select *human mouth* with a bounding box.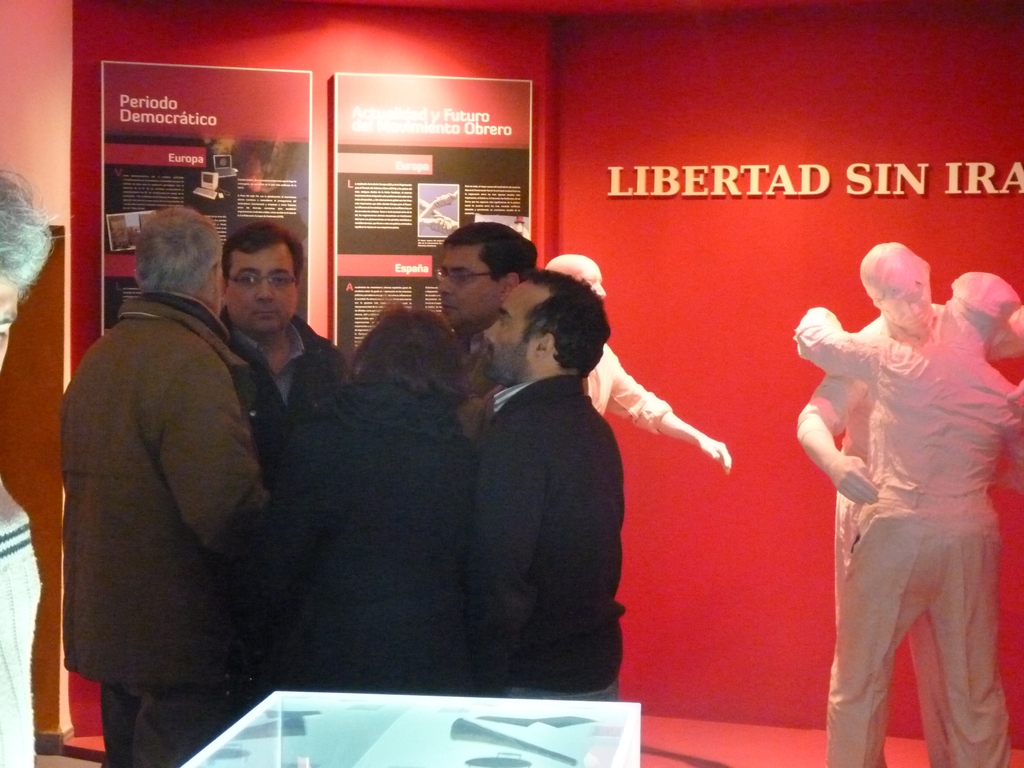
box=[251, 305, 284, 317].
